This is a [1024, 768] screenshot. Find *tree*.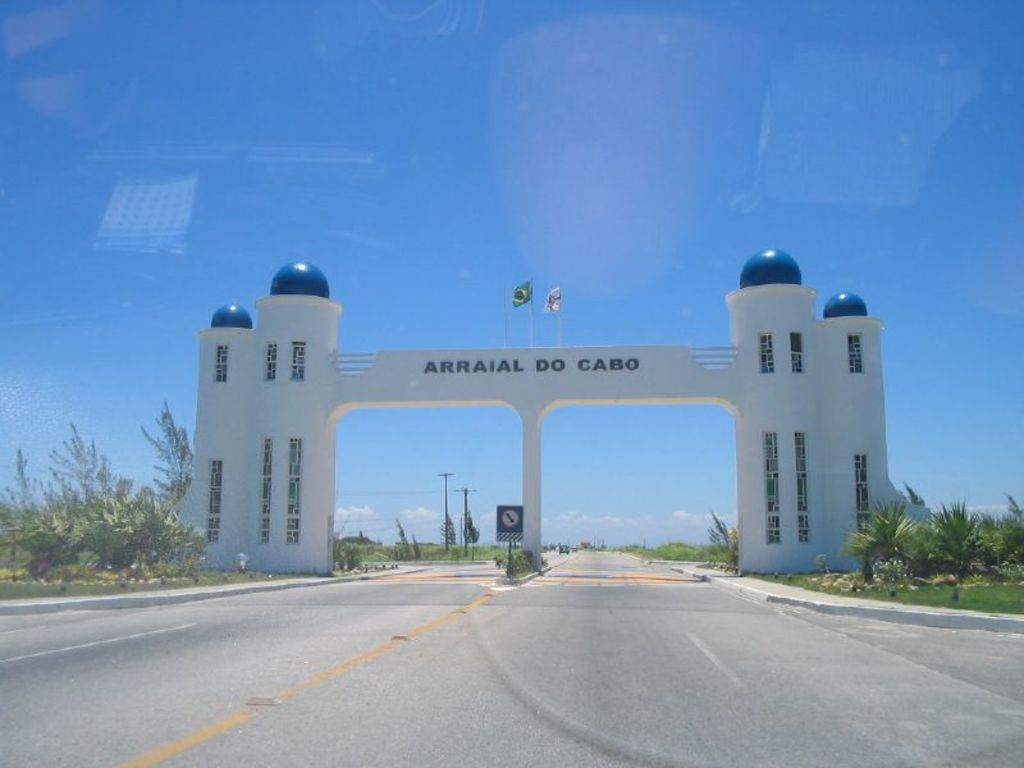
Bounding box: detection(0, 399, 201, 585).
